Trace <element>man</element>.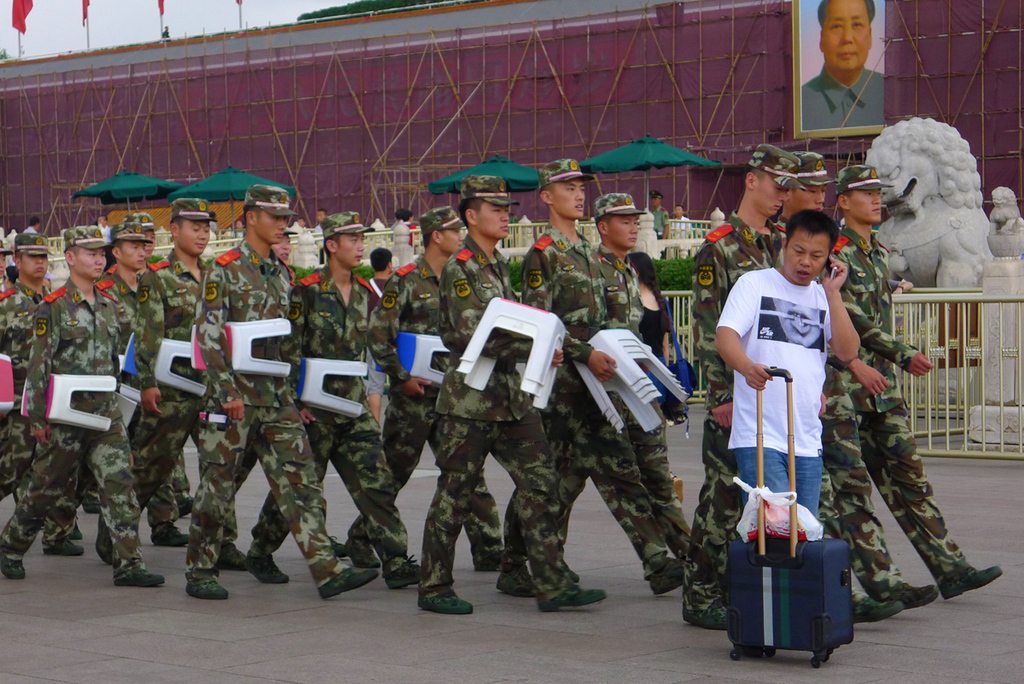
Traced to {"x1": 0, "y1": 229, "x2": 53, "y2": 504}.
